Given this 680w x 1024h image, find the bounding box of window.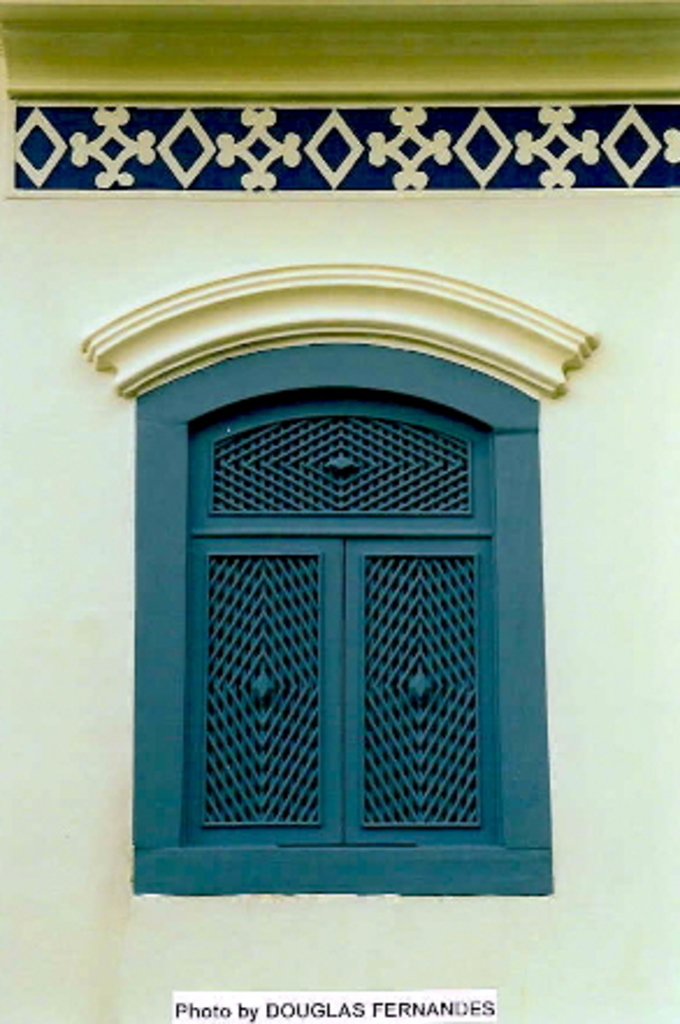
{"left": 91, "top": 381, "right": 541, "bottom": 896}.
